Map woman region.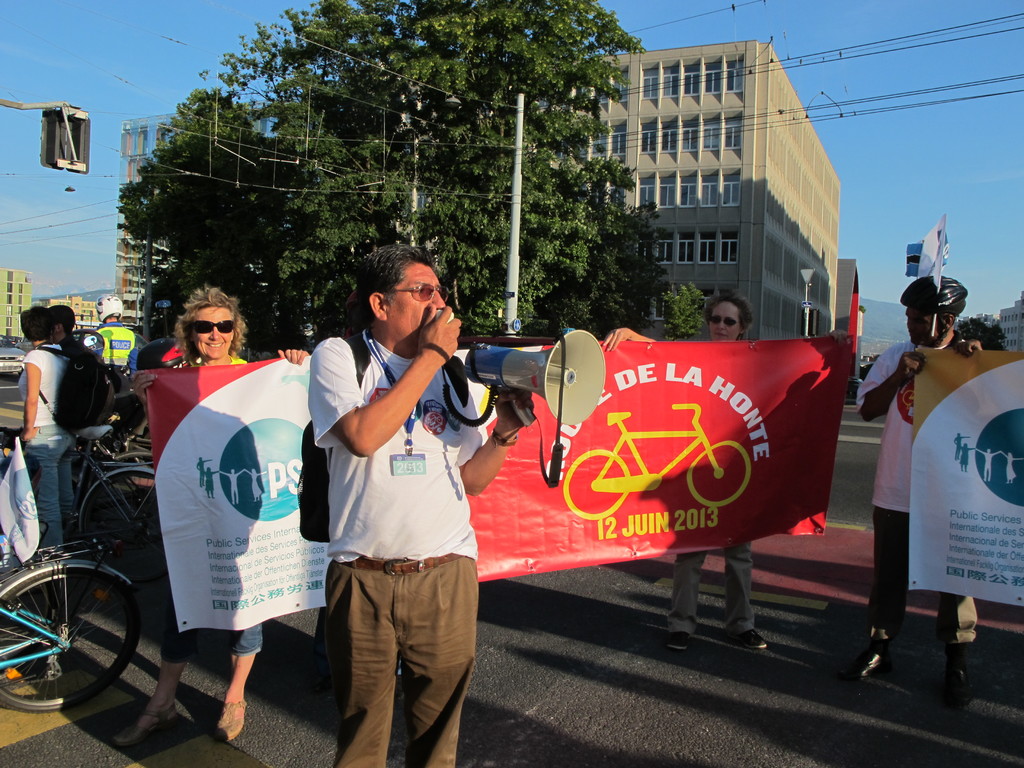
Mapped to 673:296:771:651.
